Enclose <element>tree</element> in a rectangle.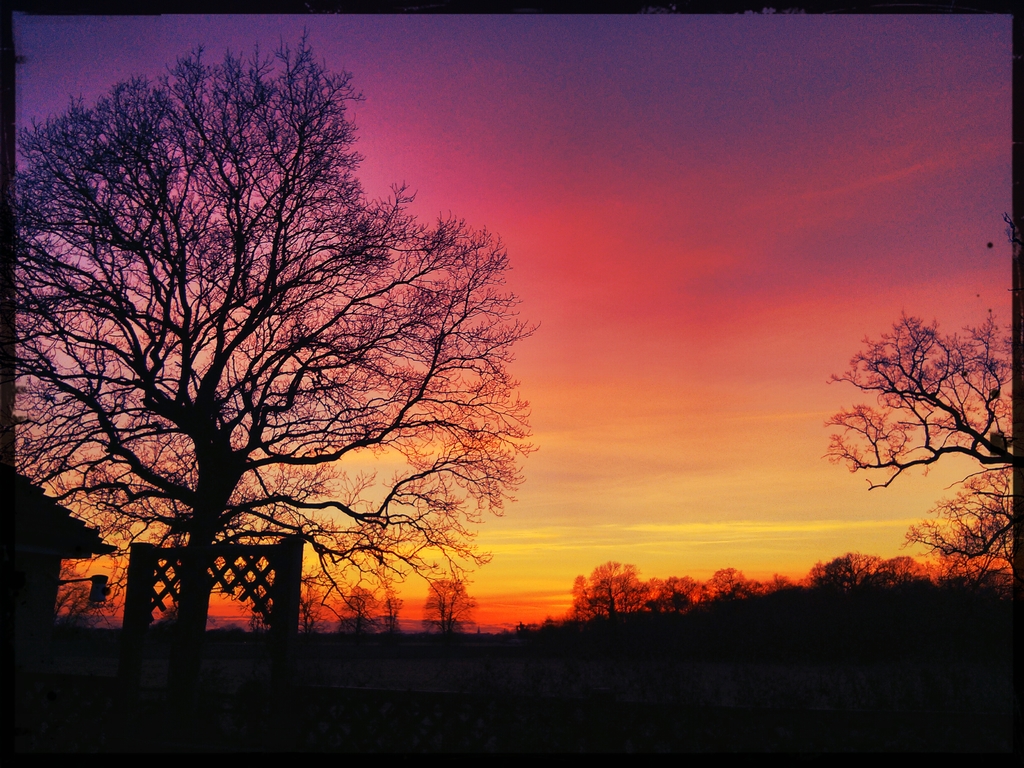
box(415, 564, 494, 643).
